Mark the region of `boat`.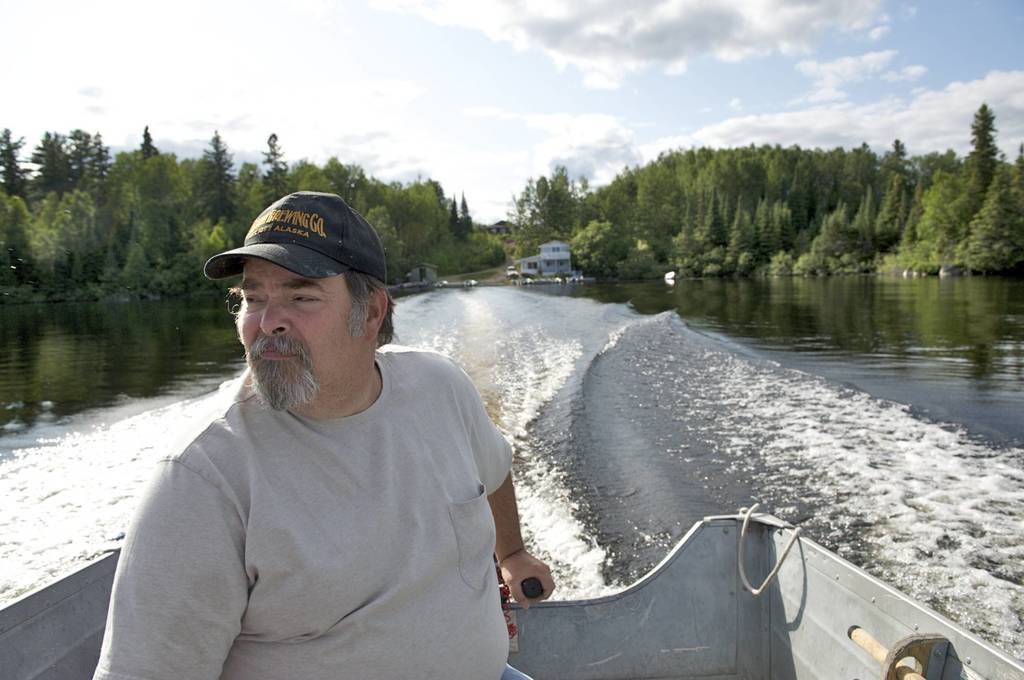
Region: [0, 499, 1023, 679].
